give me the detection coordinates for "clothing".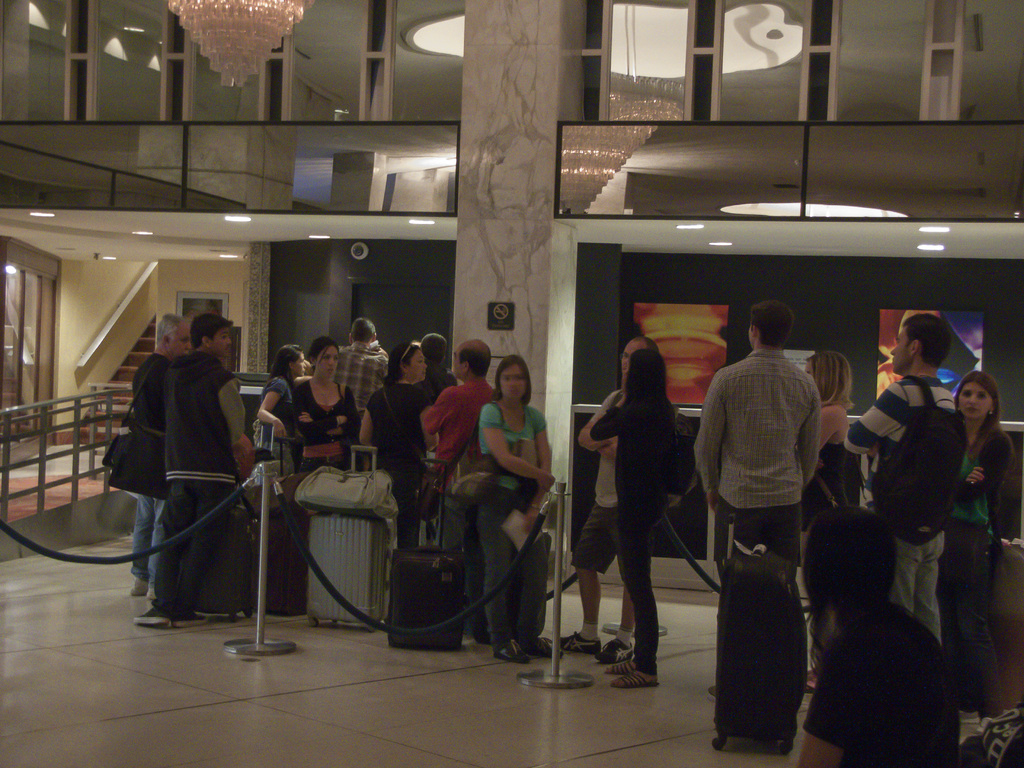
477 397 551 647.
